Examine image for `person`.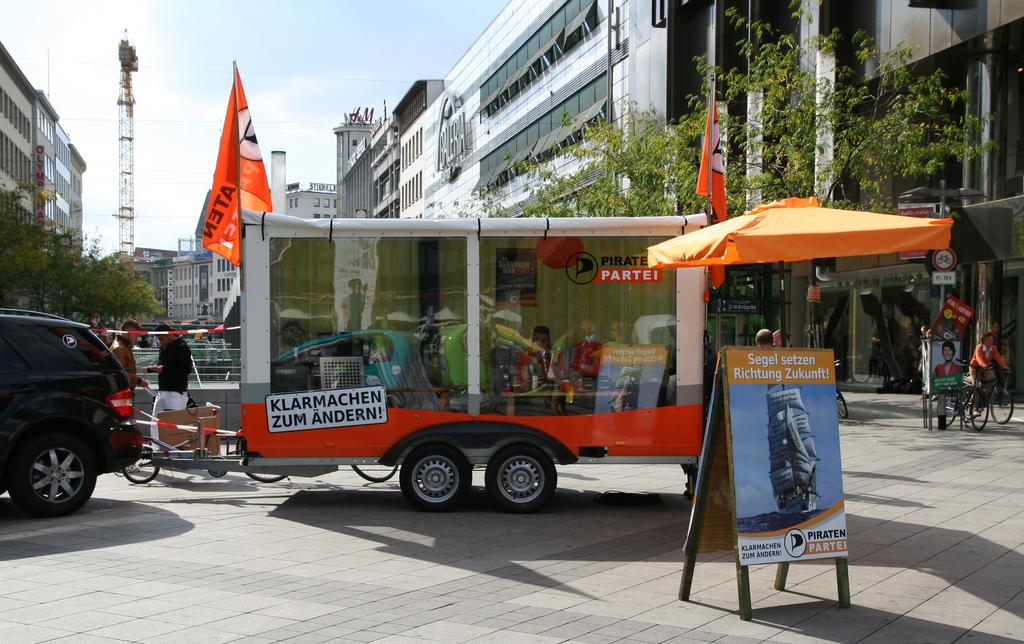
Examination result: (968, 331, 1010, 418).
